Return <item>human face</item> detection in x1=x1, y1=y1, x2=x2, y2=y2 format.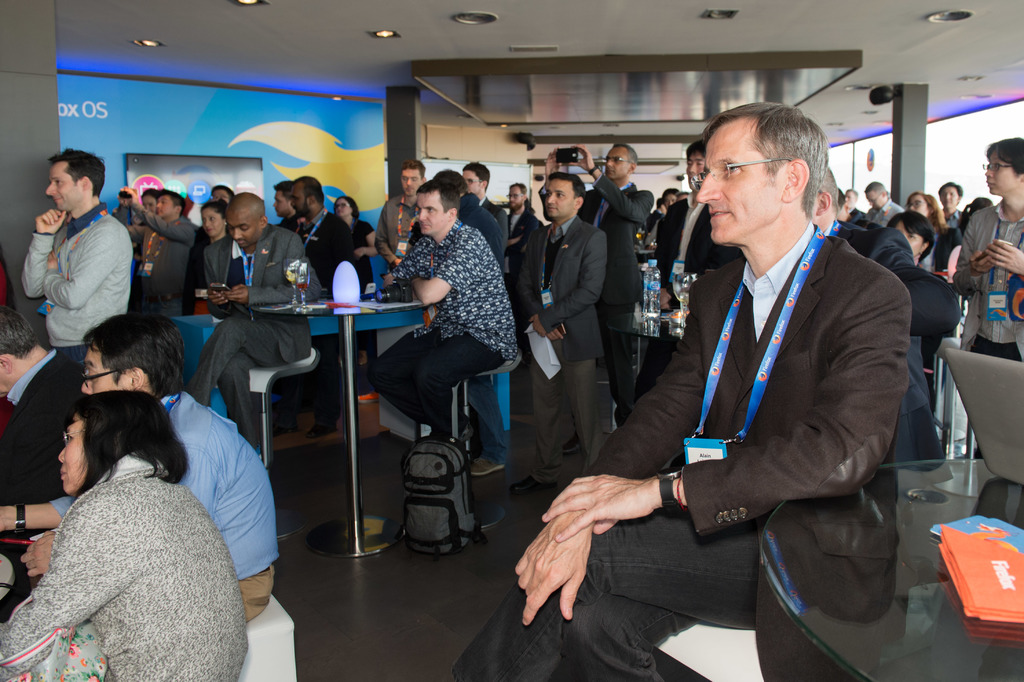
x1=979, y1=151, x2=1015, y2=193.
